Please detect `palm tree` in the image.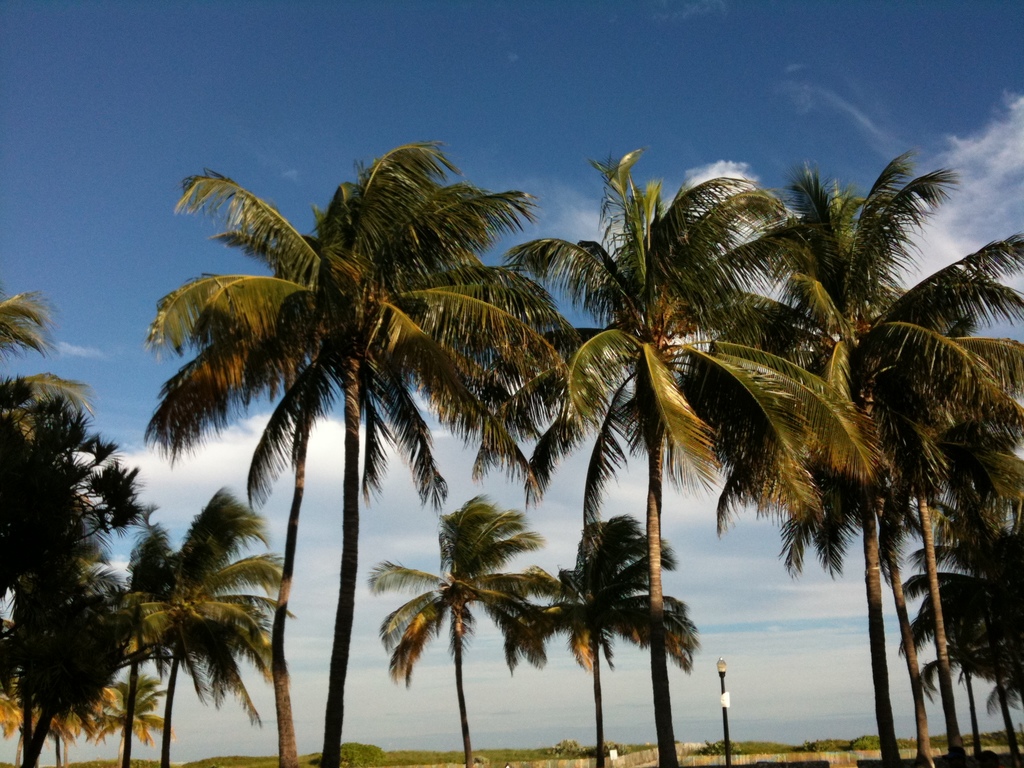
rect(913, 375, 1023, 758).
